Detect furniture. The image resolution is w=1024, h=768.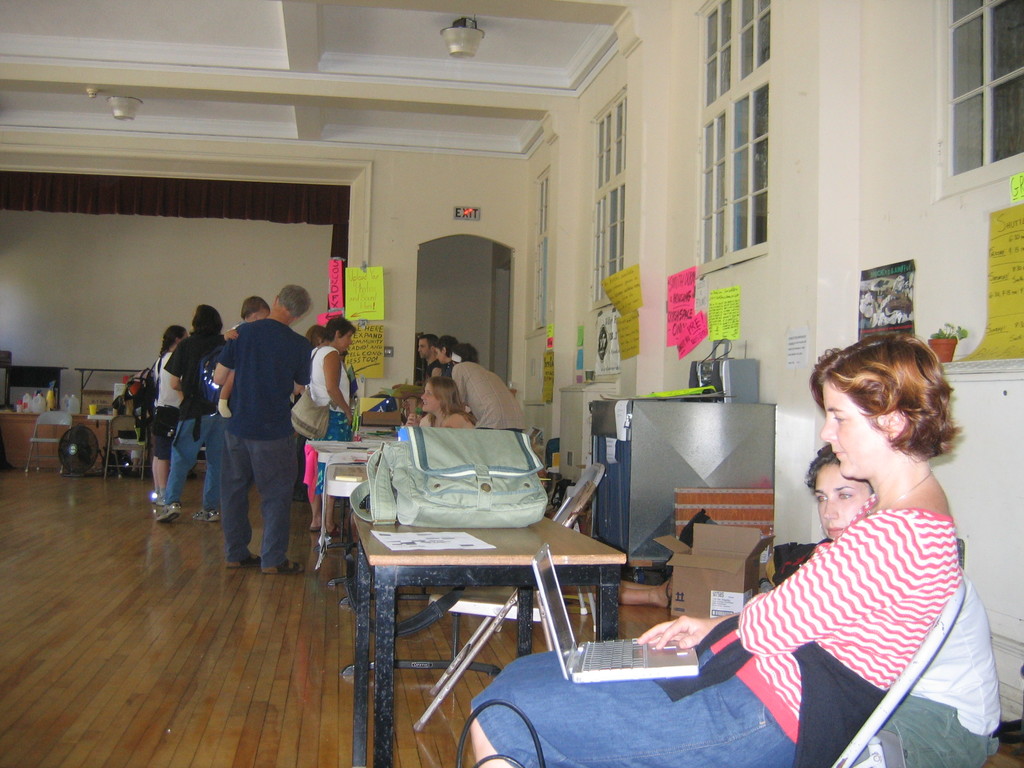
x1=4 y1=365 x2=68 y2=410.
